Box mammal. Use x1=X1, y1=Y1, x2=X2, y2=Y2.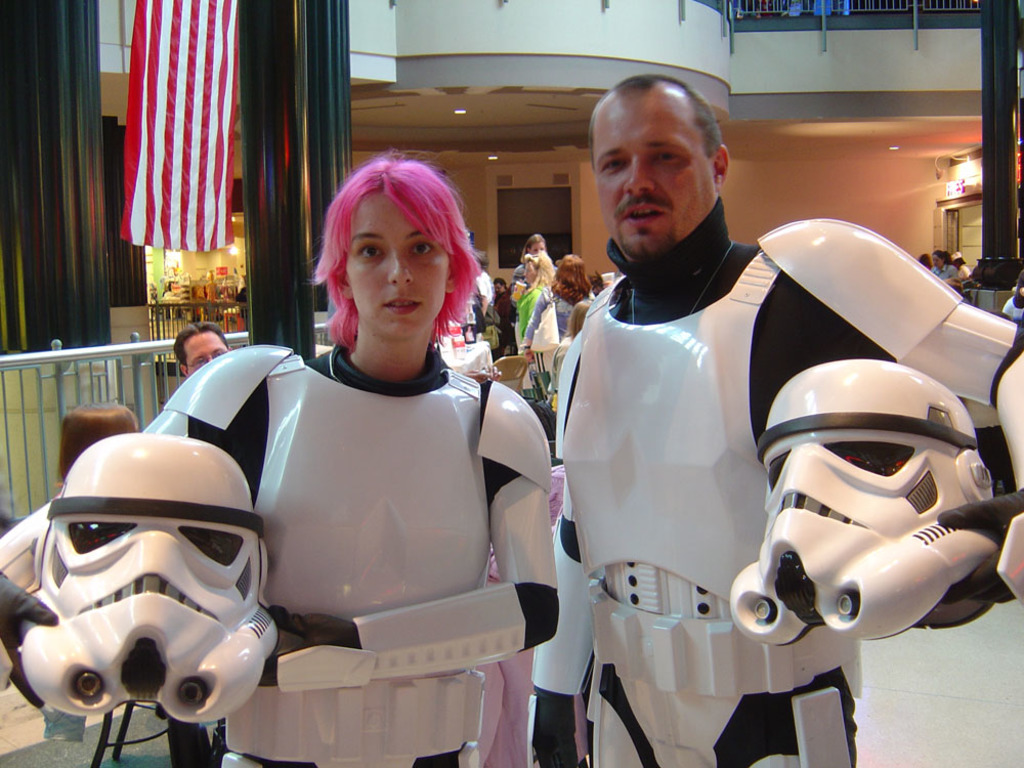
x1=552, y1=297, x2=602, y2=414.
